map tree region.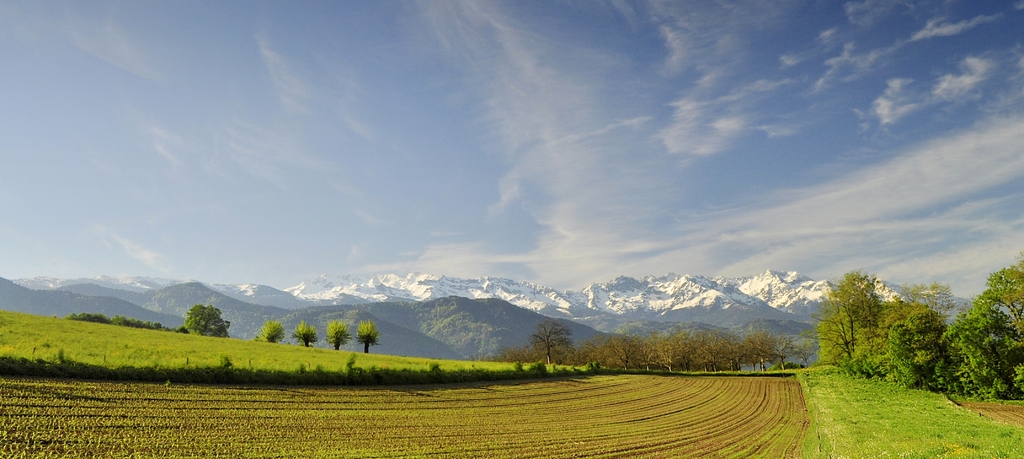
Mapped to box=[913, 307, 953, 392].
